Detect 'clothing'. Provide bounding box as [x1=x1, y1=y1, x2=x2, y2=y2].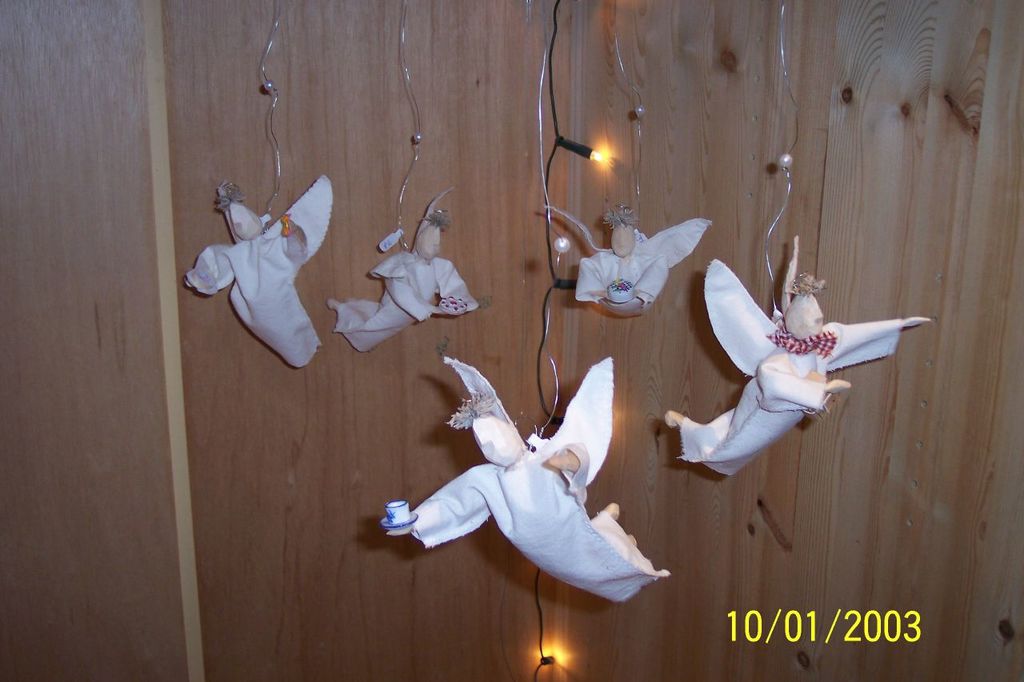
[x1=572, y1=213, x2=710, y2=302].
